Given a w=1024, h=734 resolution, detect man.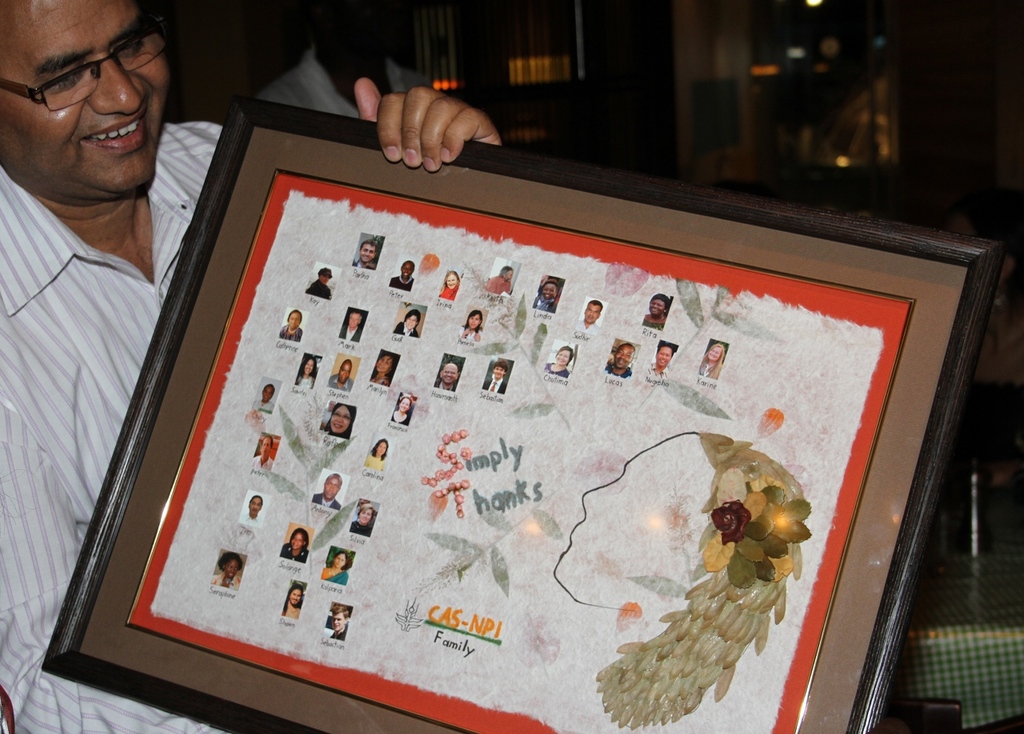
602:344:633:377.
